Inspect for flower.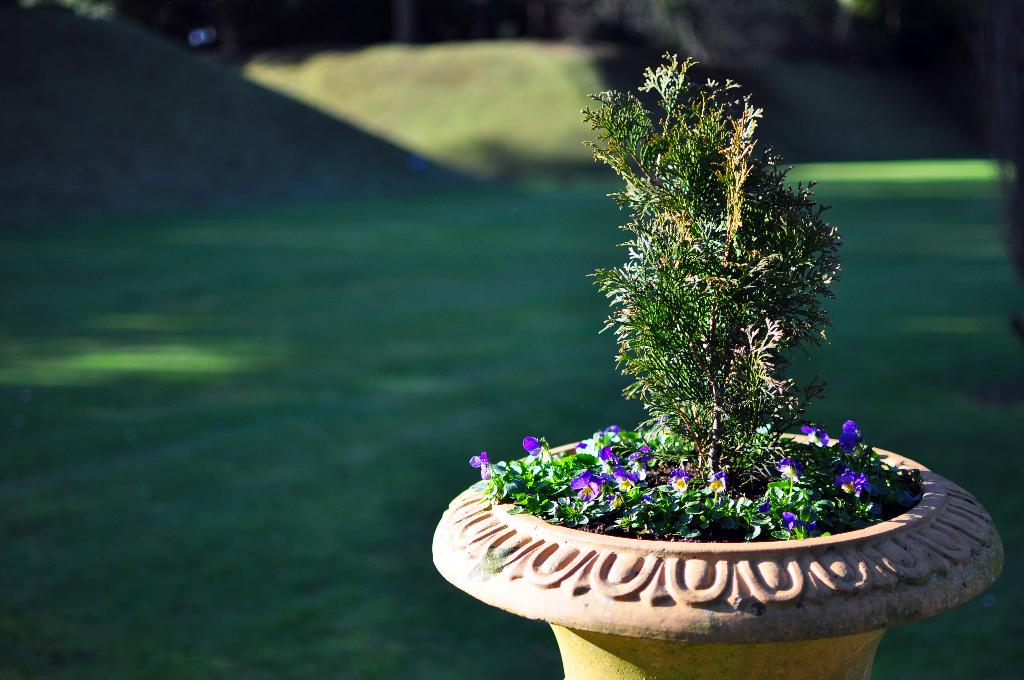
Inspection: bbox(777, 461, 803, 474).
